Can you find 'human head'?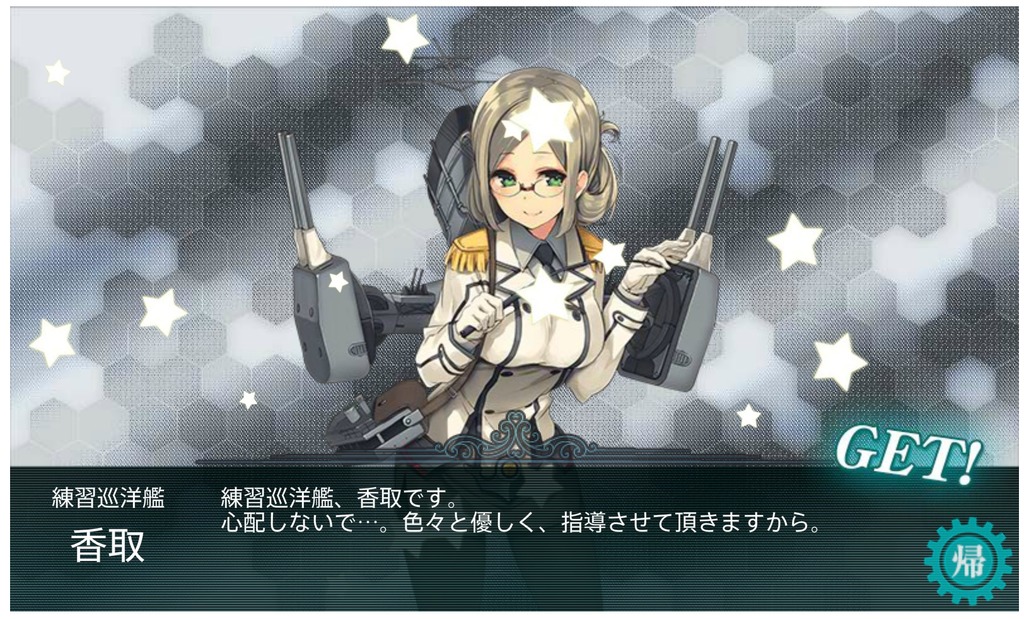
Yes, bounding box: crop(463, 58, 606, 255).
